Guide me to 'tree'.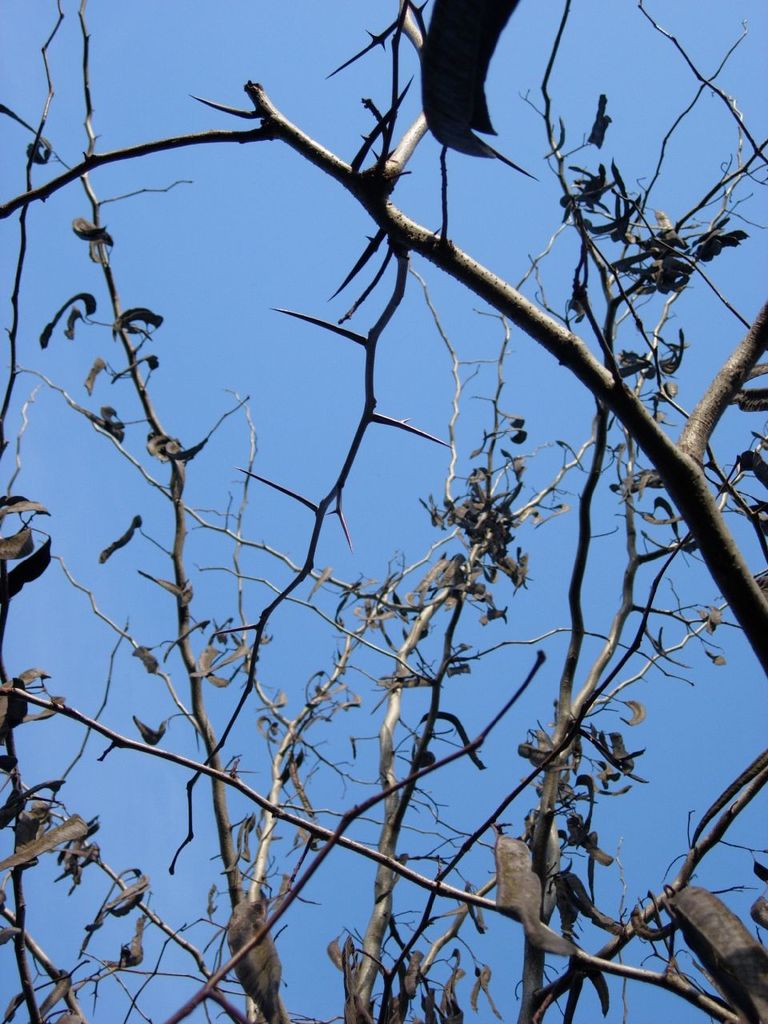
Guidance: 0/34/766/1004.
